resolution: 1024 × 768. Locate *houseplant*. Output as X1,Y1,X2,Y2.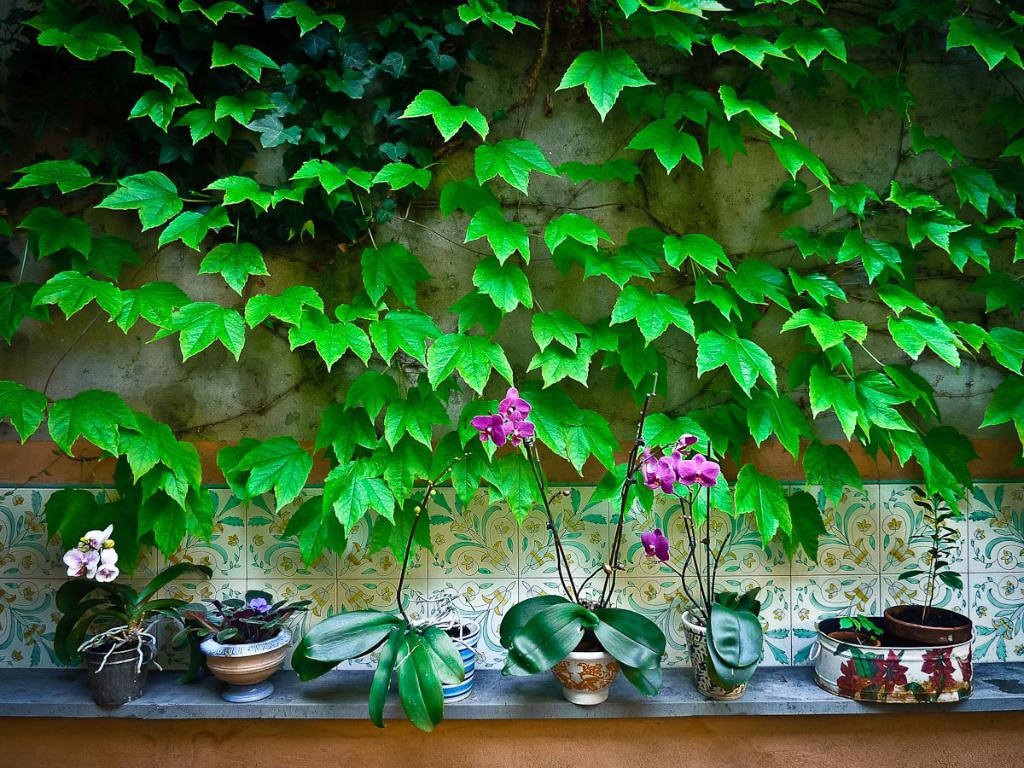
70,517,215,707.
